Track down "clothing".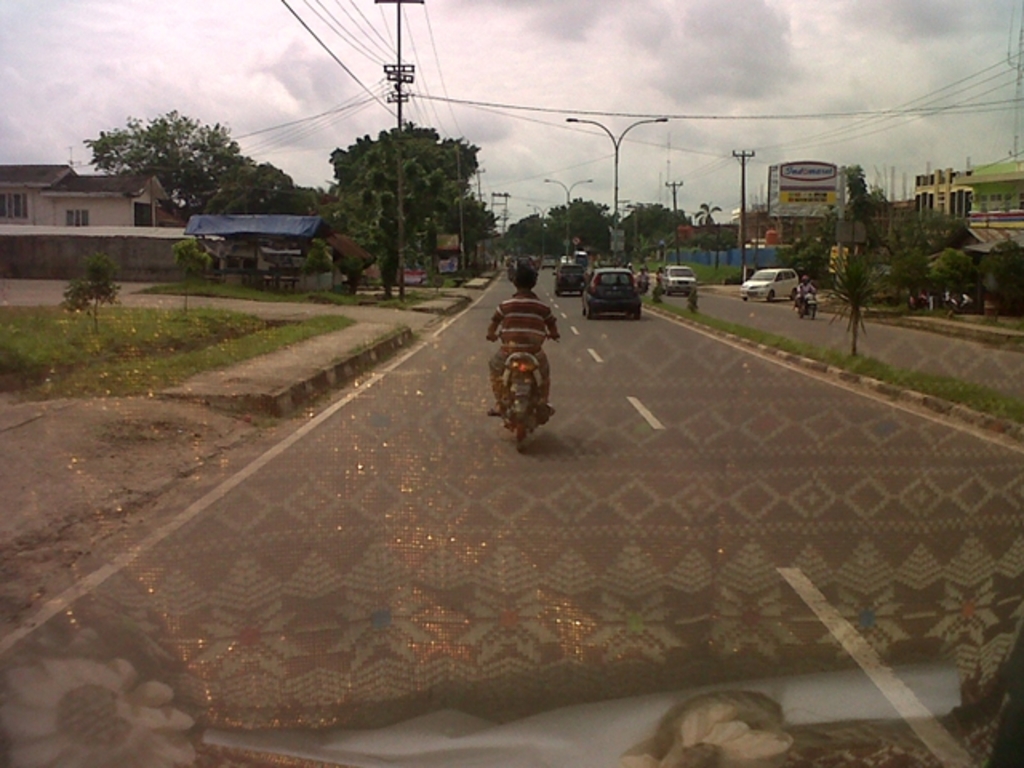
Tracked to locate(486, 286, 557, 403).
